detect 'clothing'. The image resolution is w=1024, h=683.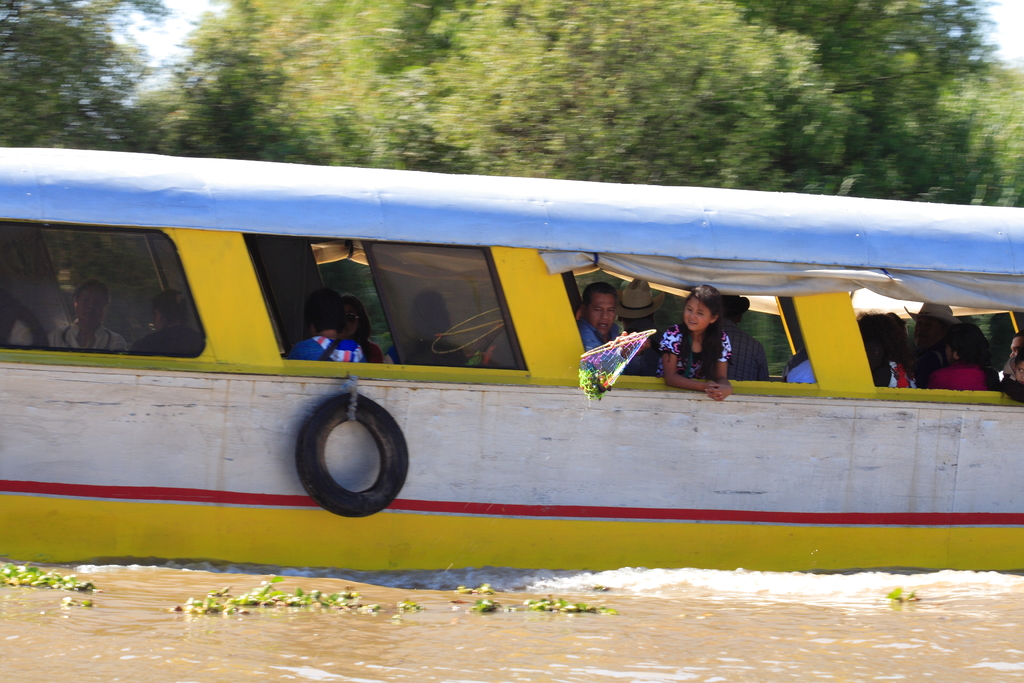
detection(50, 317, 135, 350).
